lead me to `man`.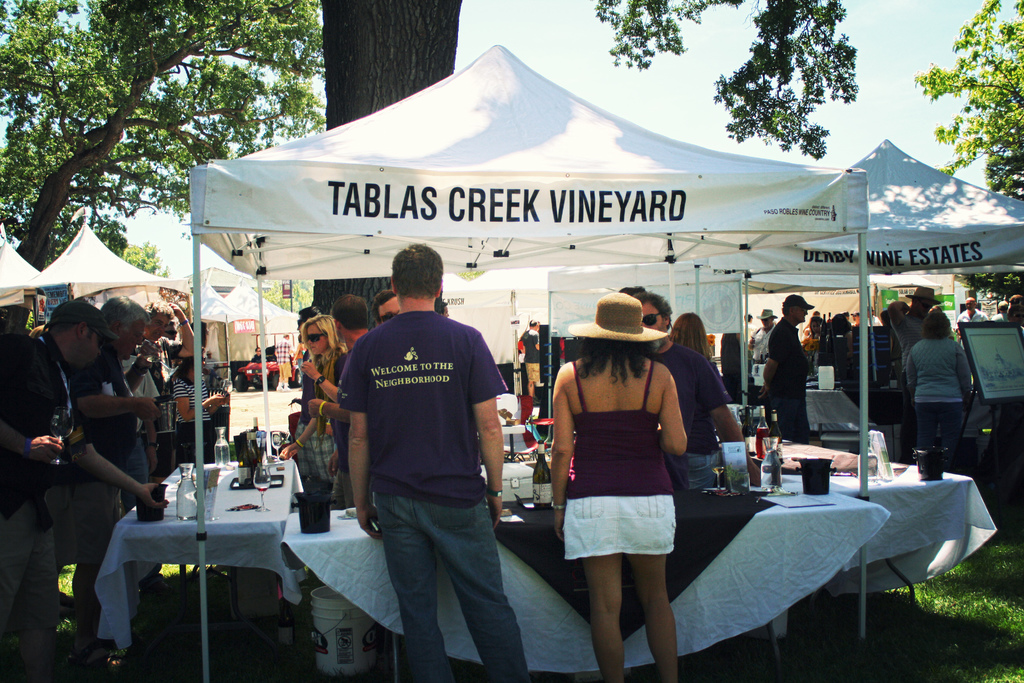
Lead to [left=518, top=317, right=540, bottom=387].
